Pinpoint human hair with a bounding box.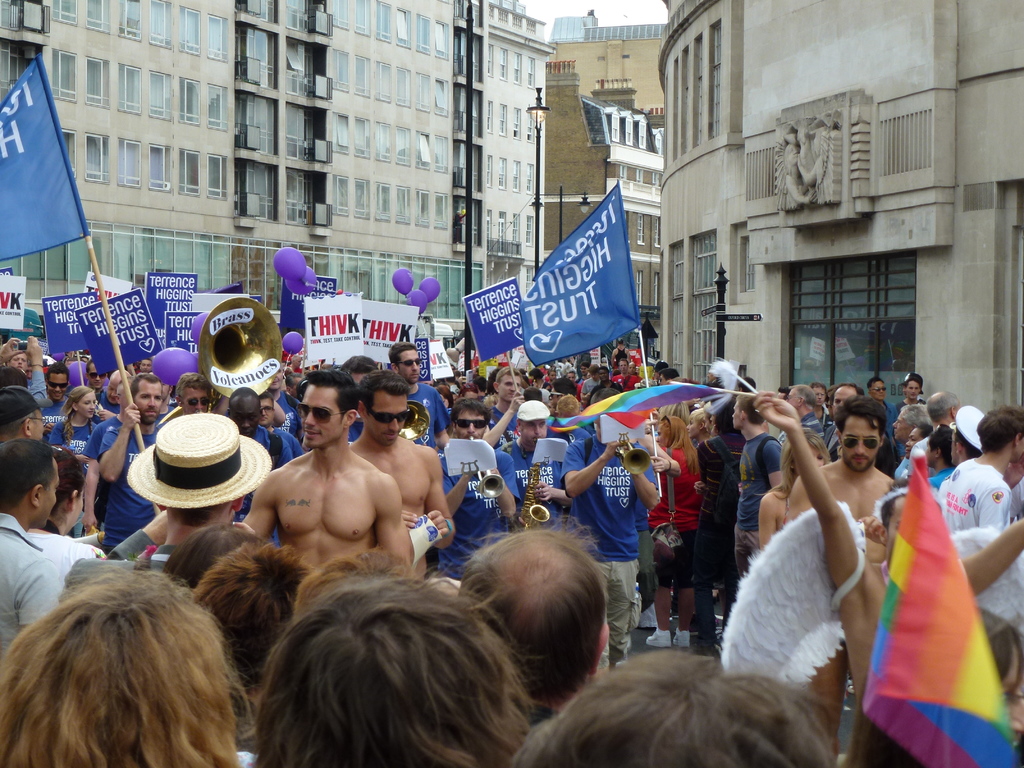
<box>513,641,840,767</box>.
